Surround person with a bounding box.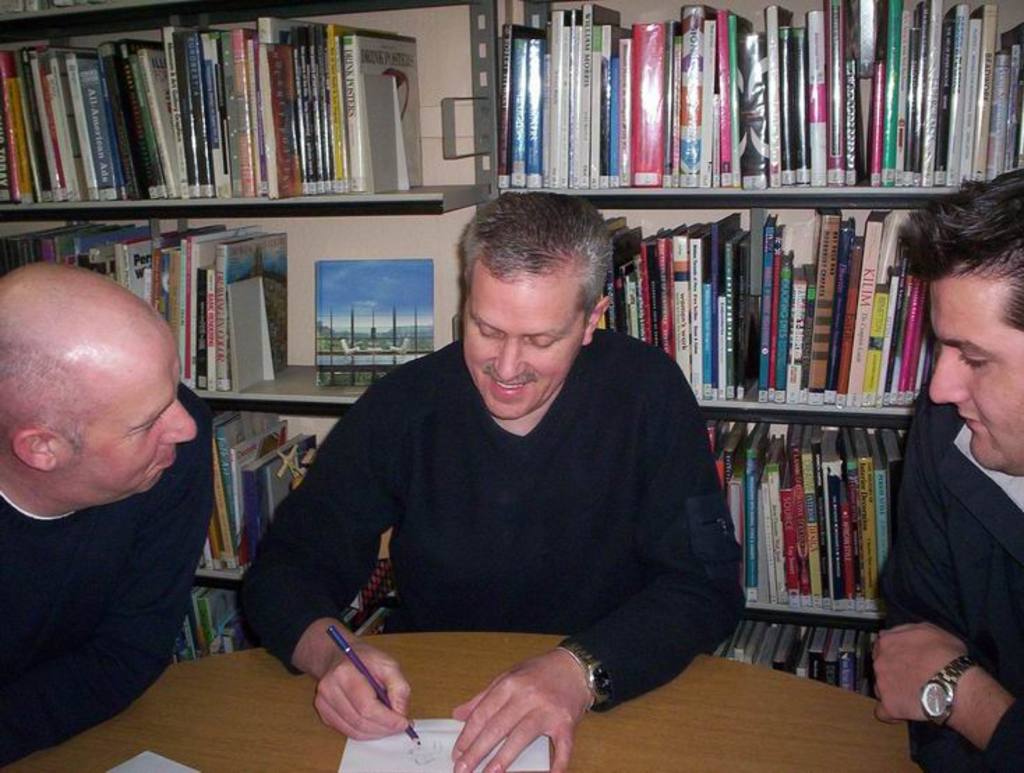
(left=237, top=191, right=749, bottom=772).
